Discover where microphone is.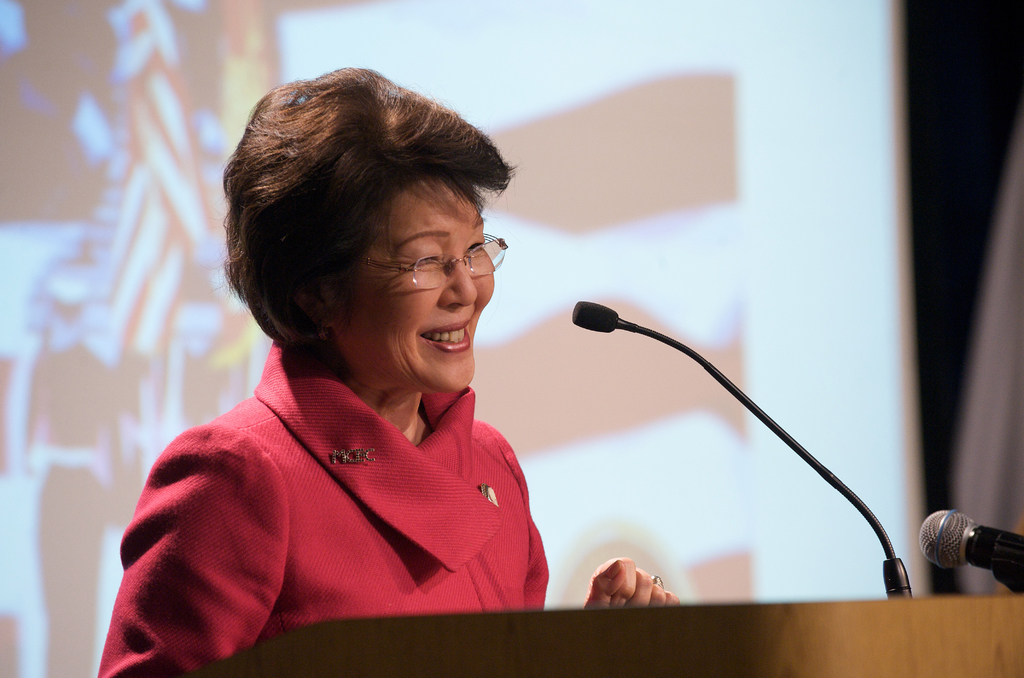
Discovered at detection(570, 300, 618, 335).
